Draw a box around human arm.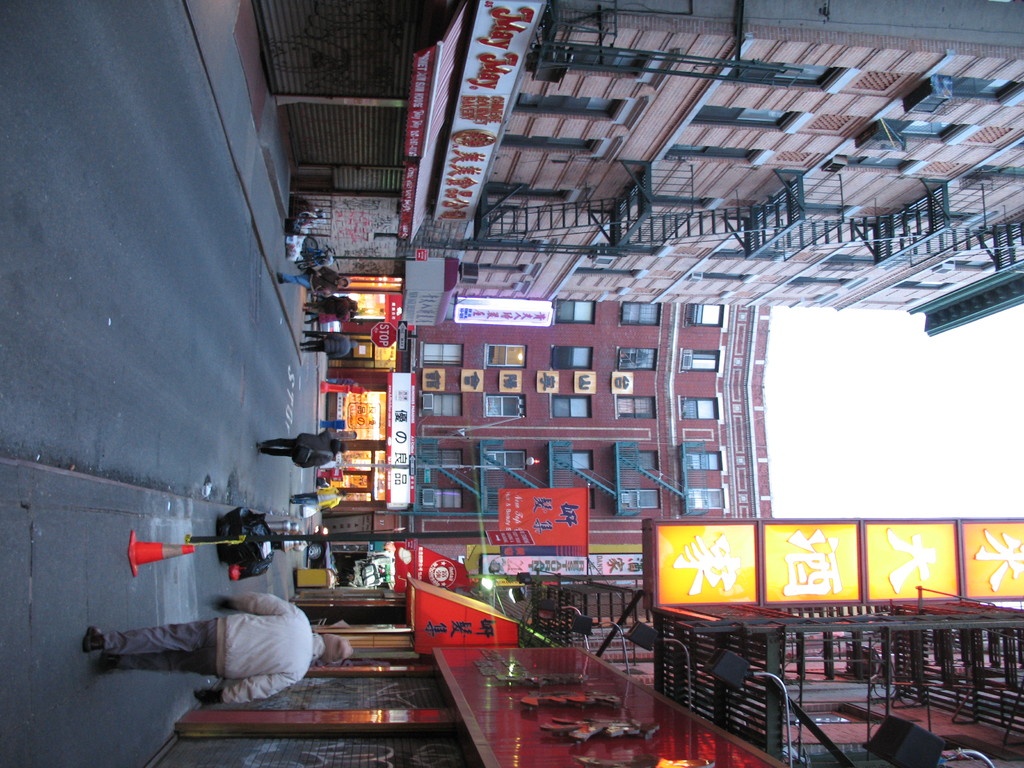
<bbox>319, 430, 327, 436</bbox>.
